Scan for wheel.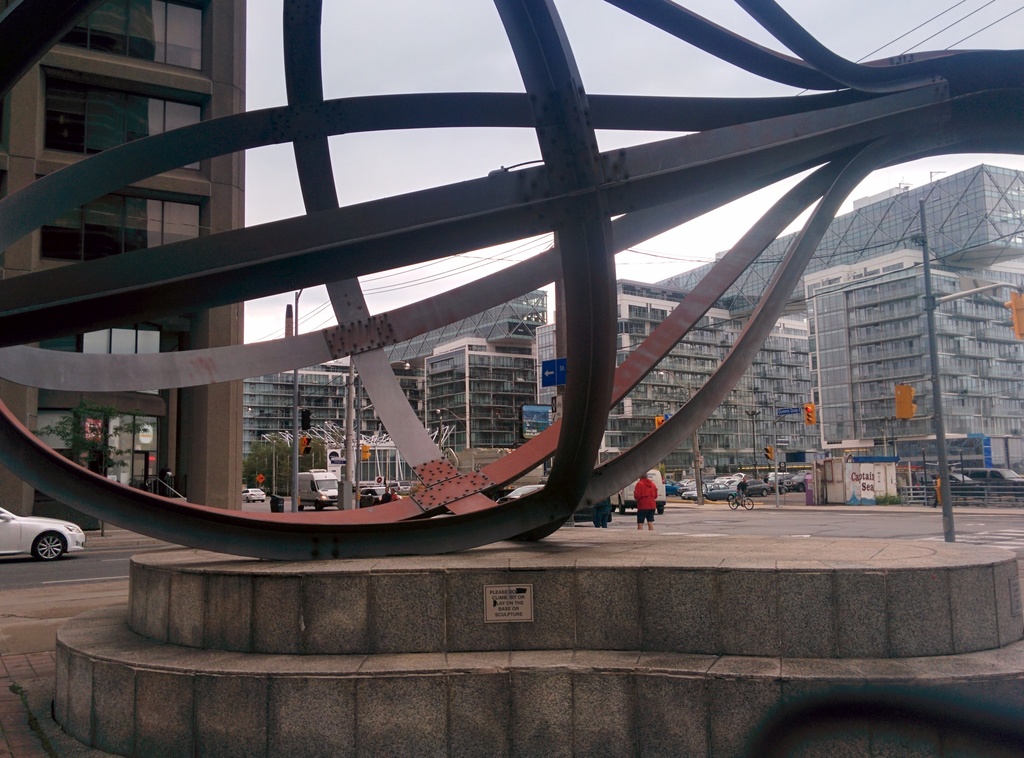
Scan result: {"x1": 703, "y1": 494, "x2": 707, "y2": 497}.
